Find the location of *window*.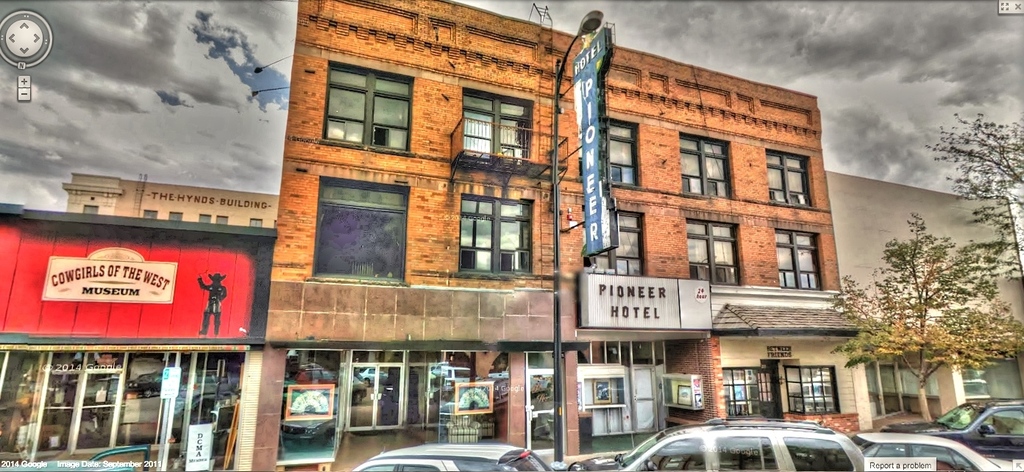
Location: select_region(688, 218, 741, 285).
